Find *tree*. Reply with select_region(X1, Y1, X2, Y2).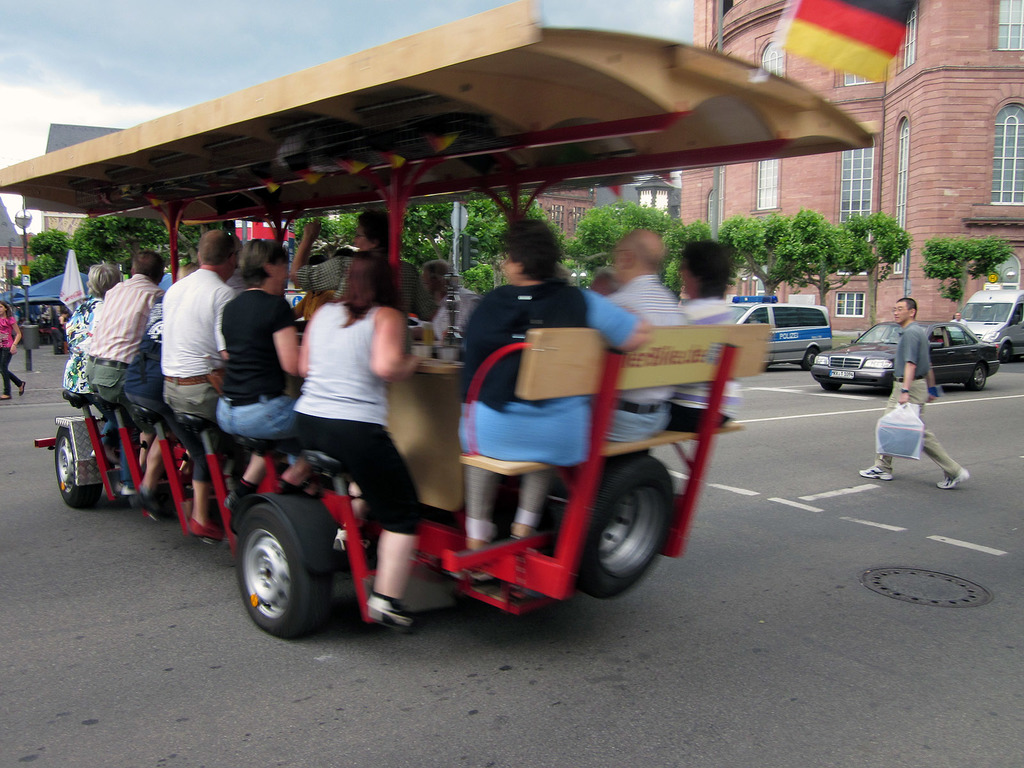
select_region(566, 200, 738, 308).
